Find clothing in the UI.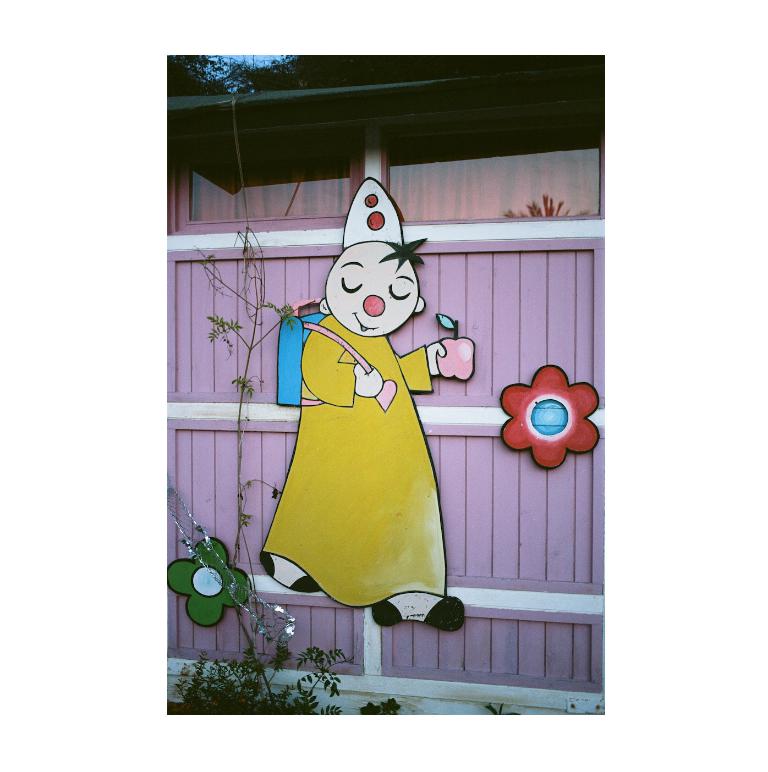
UI element at {"x1": 256, "y1": 245, "x2": 452, "y2": 587}.
